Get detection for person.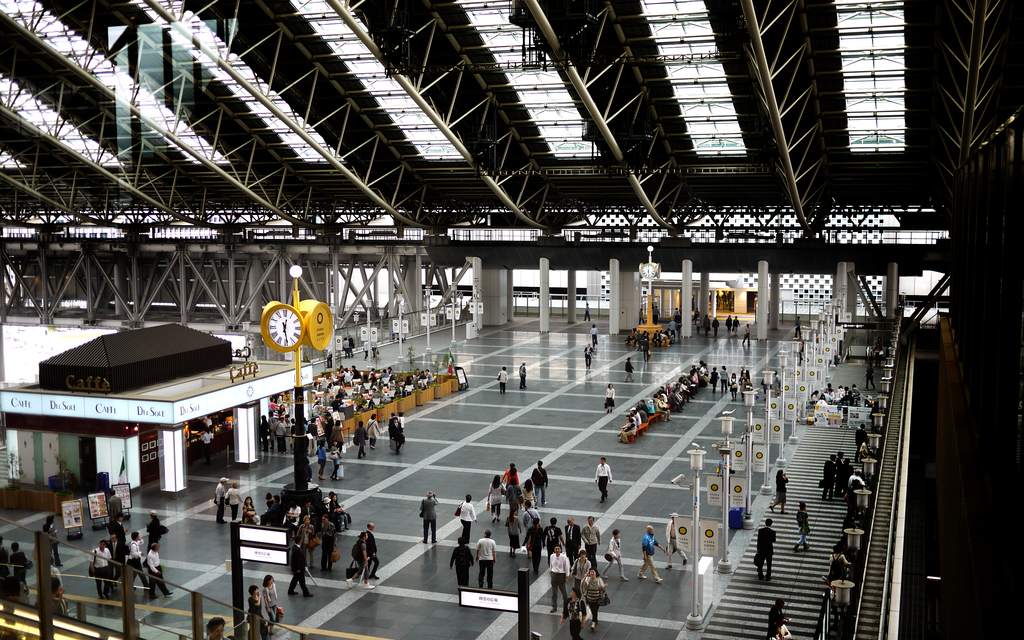
Detection: select_region(793, 502, 811, 551).
